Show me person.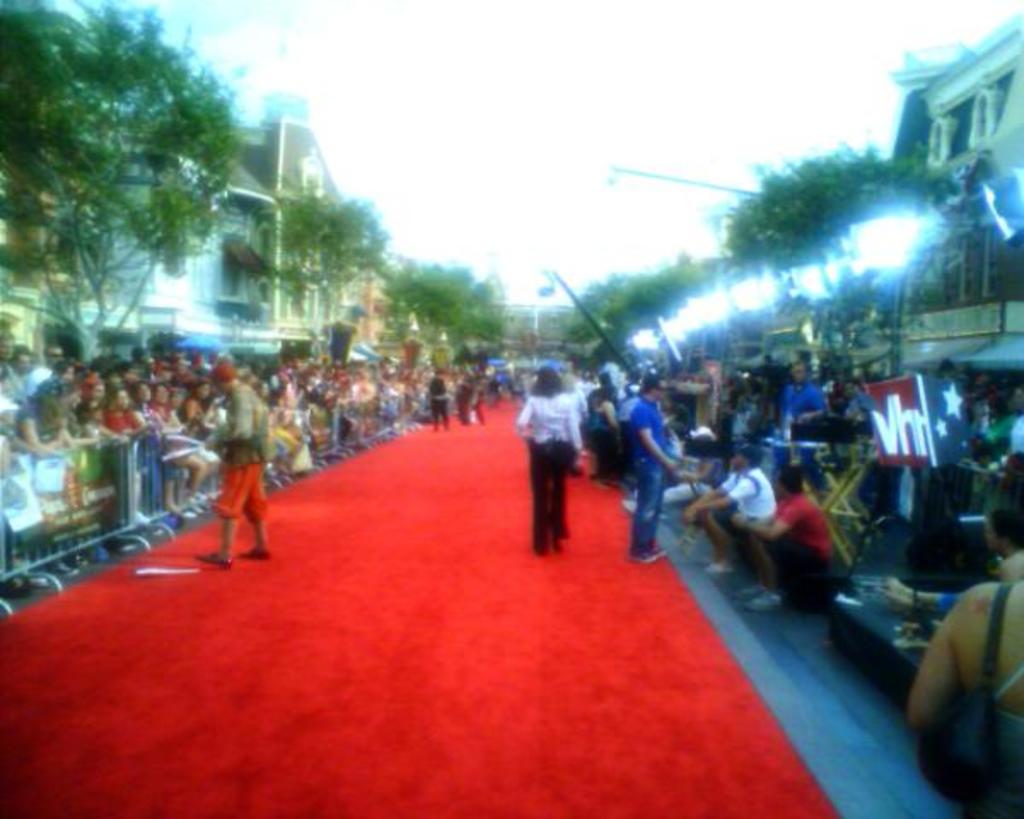
person is here: {"x1": 782, "y1": 353, "x2": 828, "y2": 435}.
